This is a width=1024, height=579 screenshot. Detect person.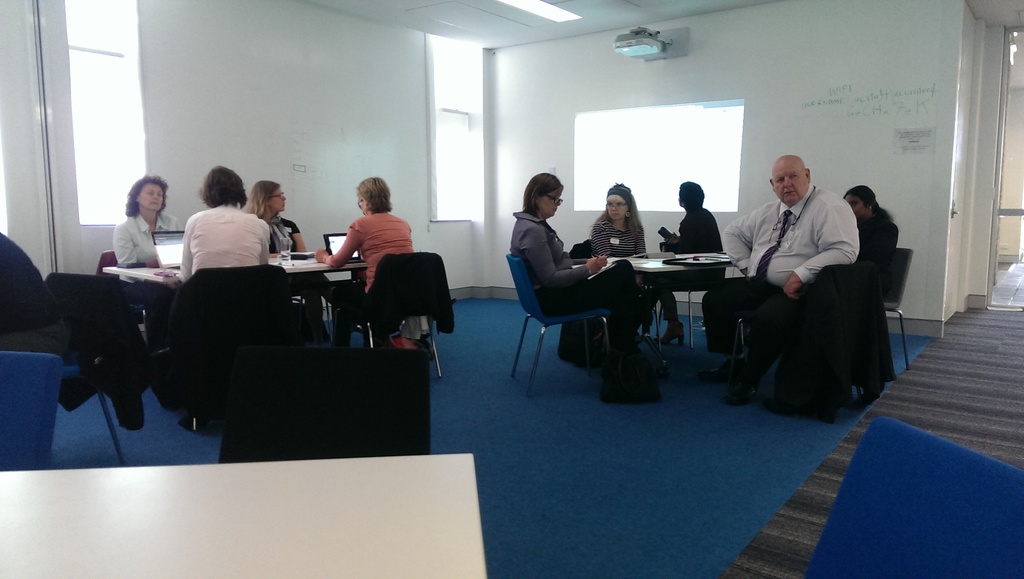
bbox=[659, 179, 728, 344].
